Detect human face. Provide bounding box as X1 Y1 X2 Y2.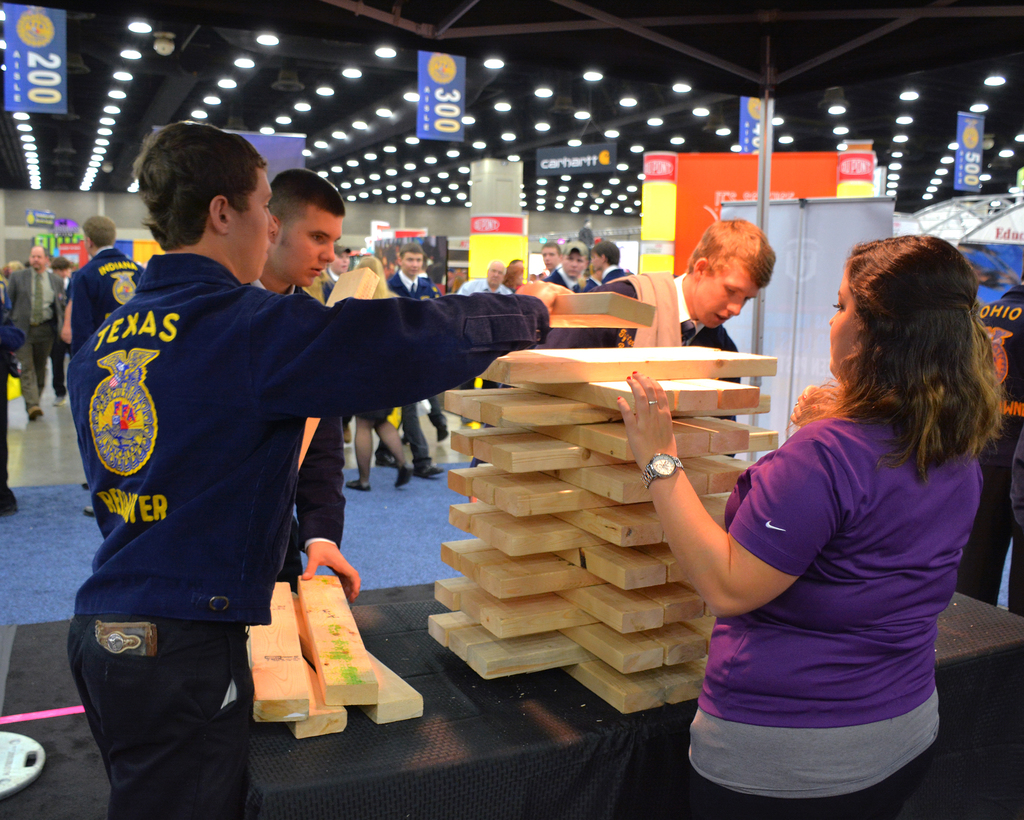
489 267 502 287.
